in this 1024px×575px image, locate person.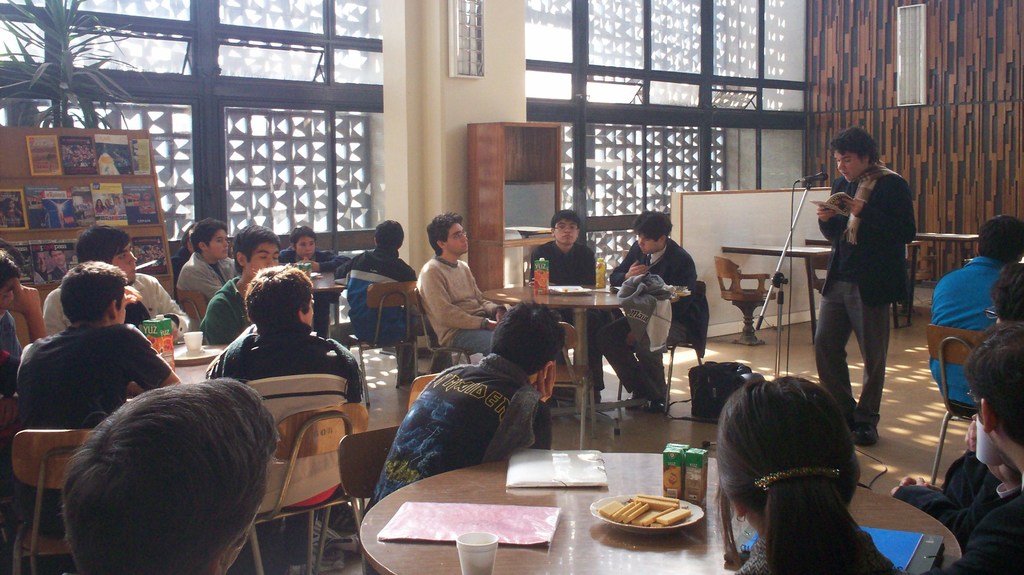
Bounding box: 988,257,1023,343.
